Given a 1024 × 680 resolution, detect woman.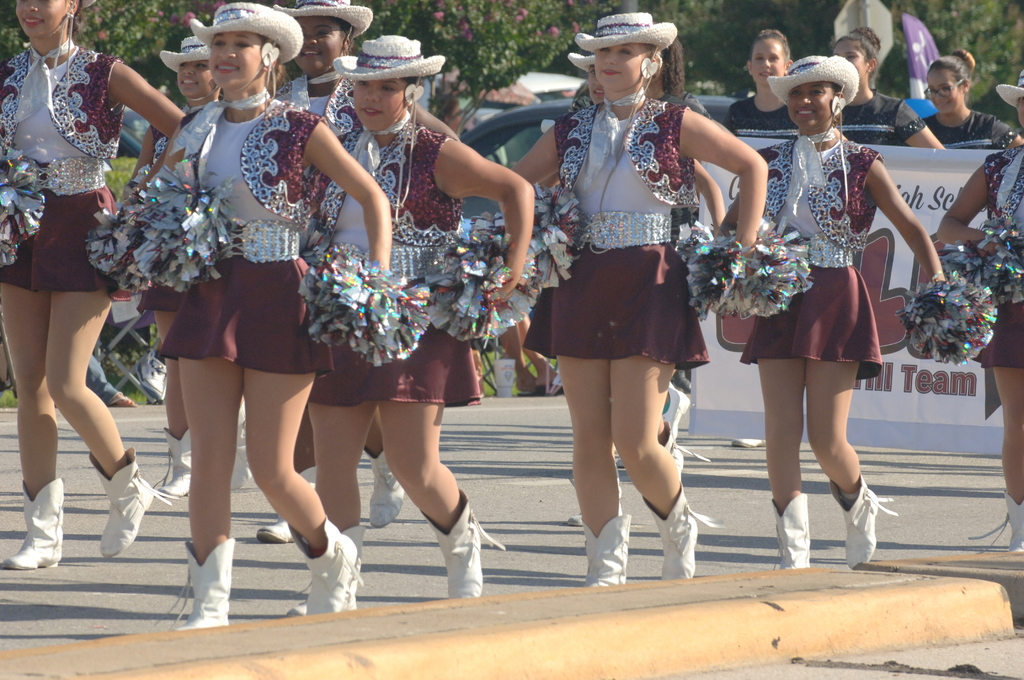
541,51,728,529.
